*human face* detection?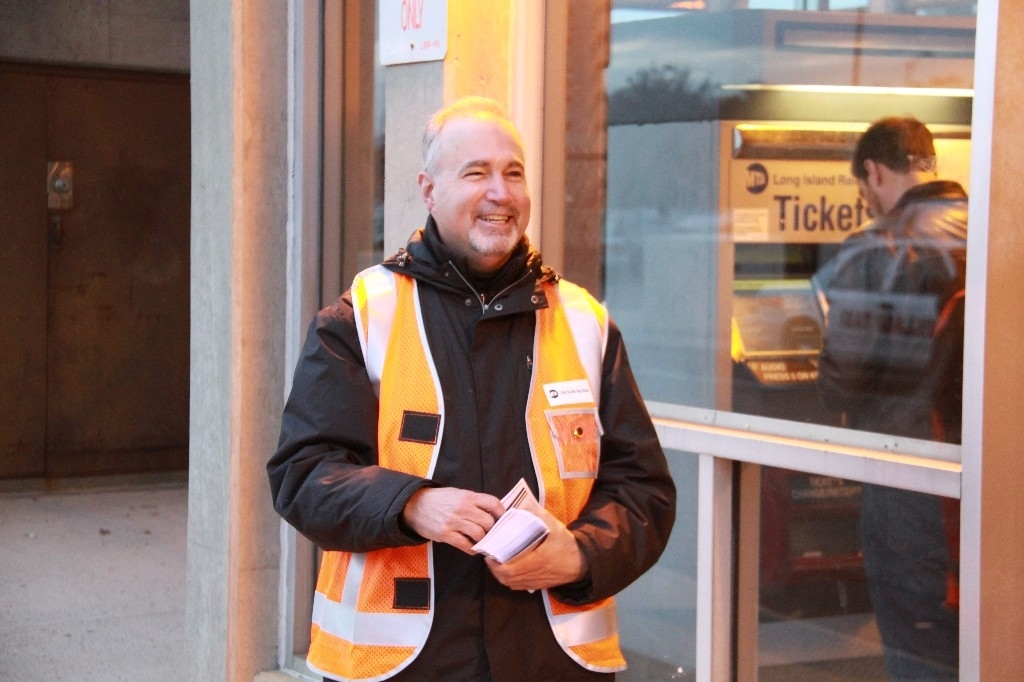
rect(422, 112, 535, 258)
